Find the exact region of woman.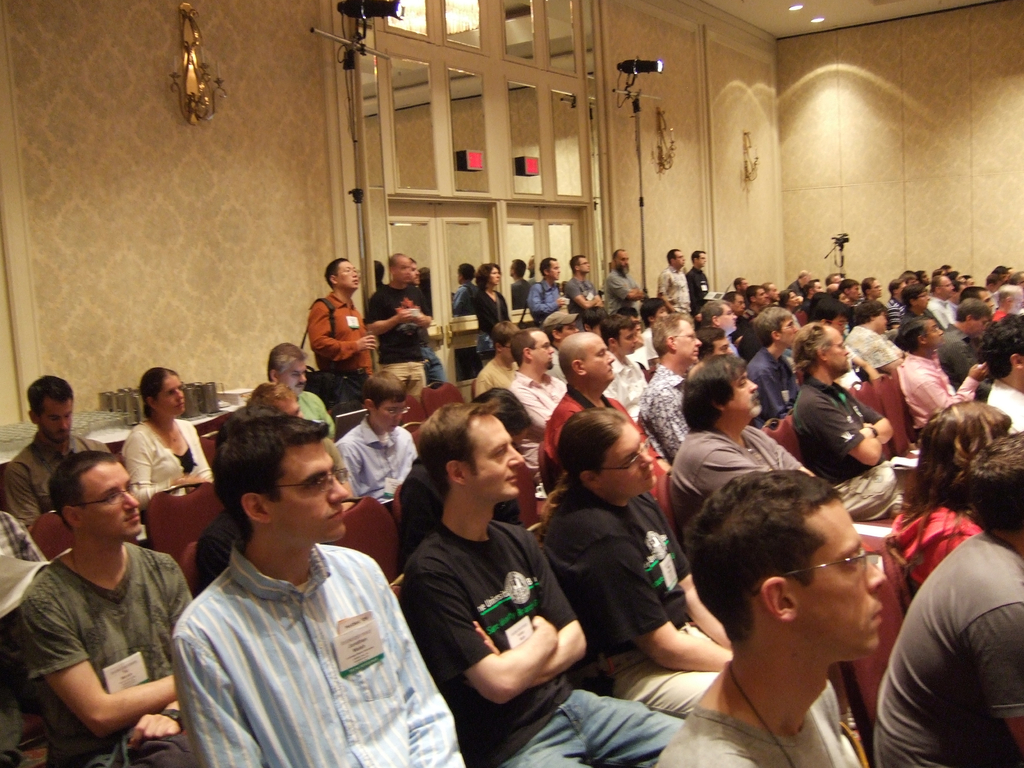
Exact region: box=[877, 379, 1018, 630].
